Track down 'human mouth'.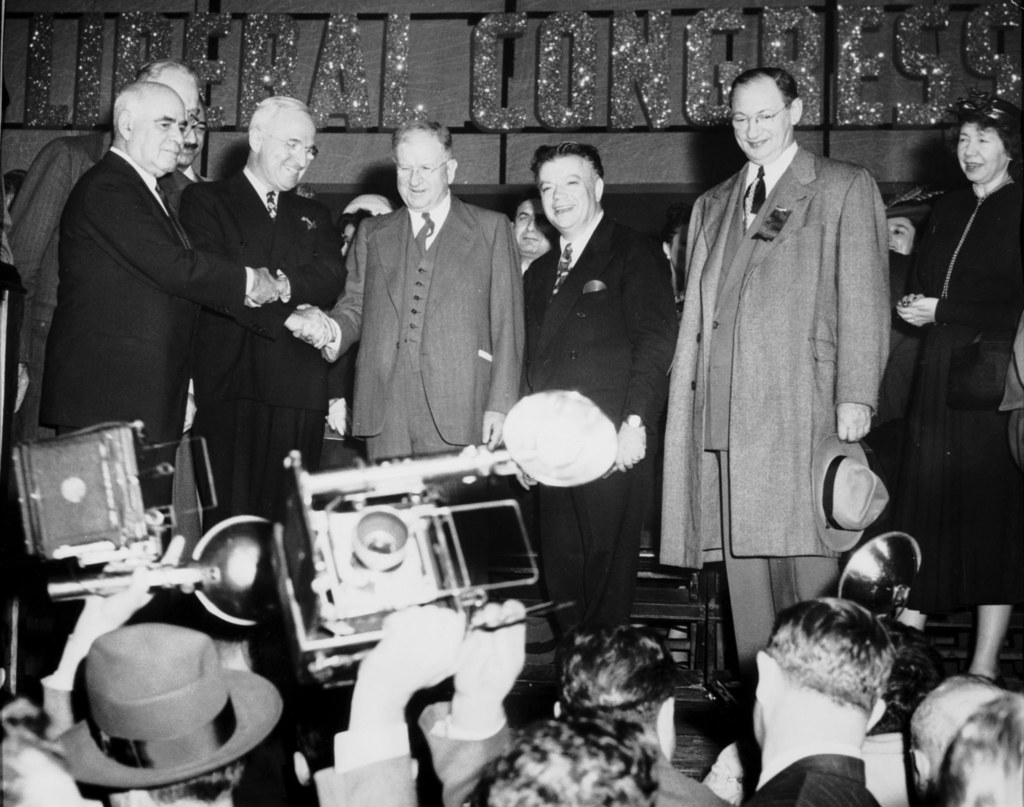
Tracked to box(550, 204, 576, 219).
